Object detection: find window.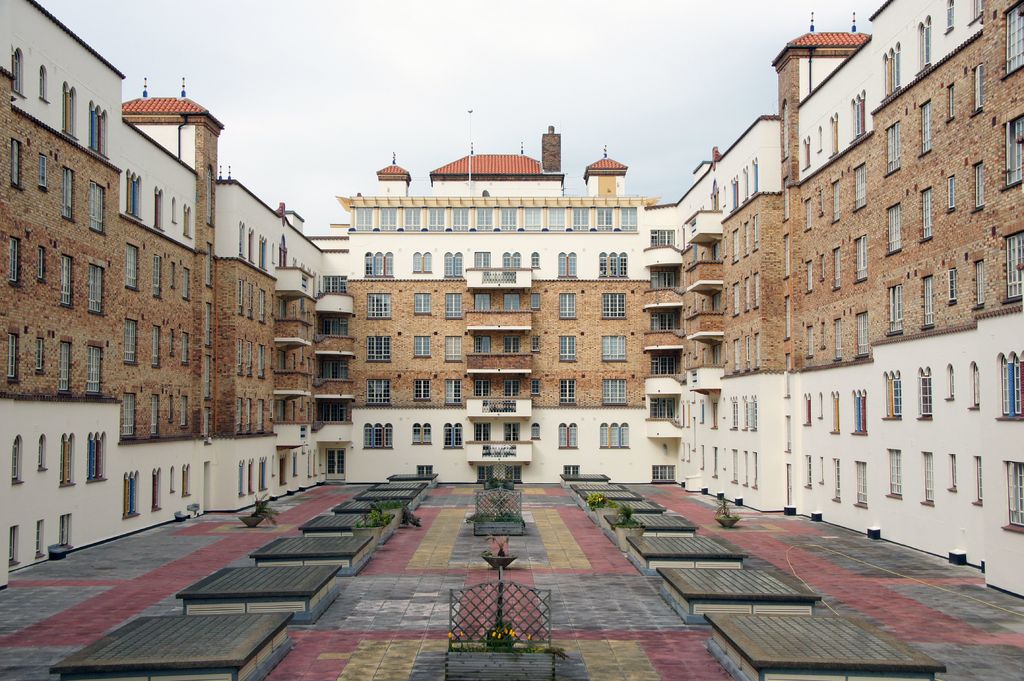
{"x1": 555, "y1": 425, "x2": 579, "y2": 446}.
